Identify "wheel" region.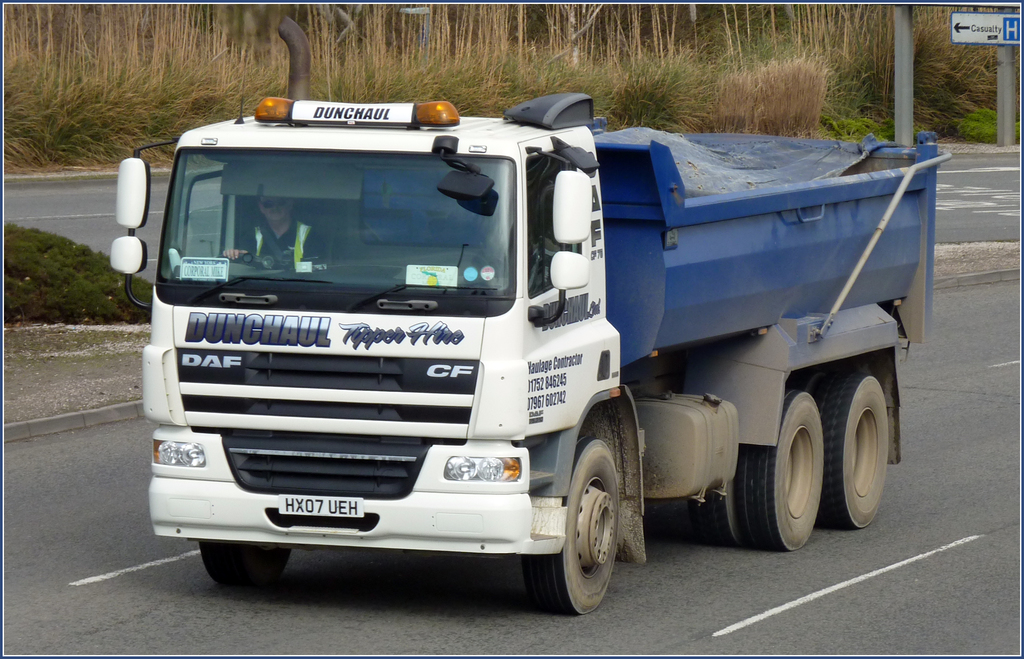
Region: l=217, t=254, r=260, b=266.
